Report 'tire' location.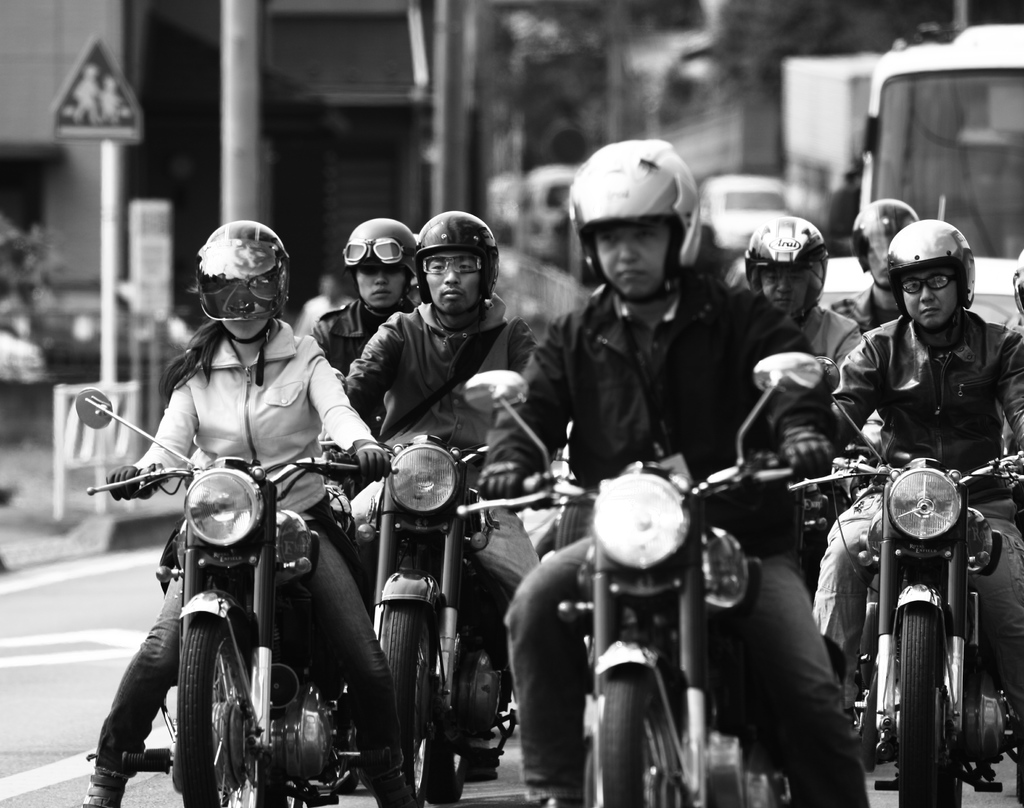
Report: x1=372 y1=579 x2=446 y2=804.
